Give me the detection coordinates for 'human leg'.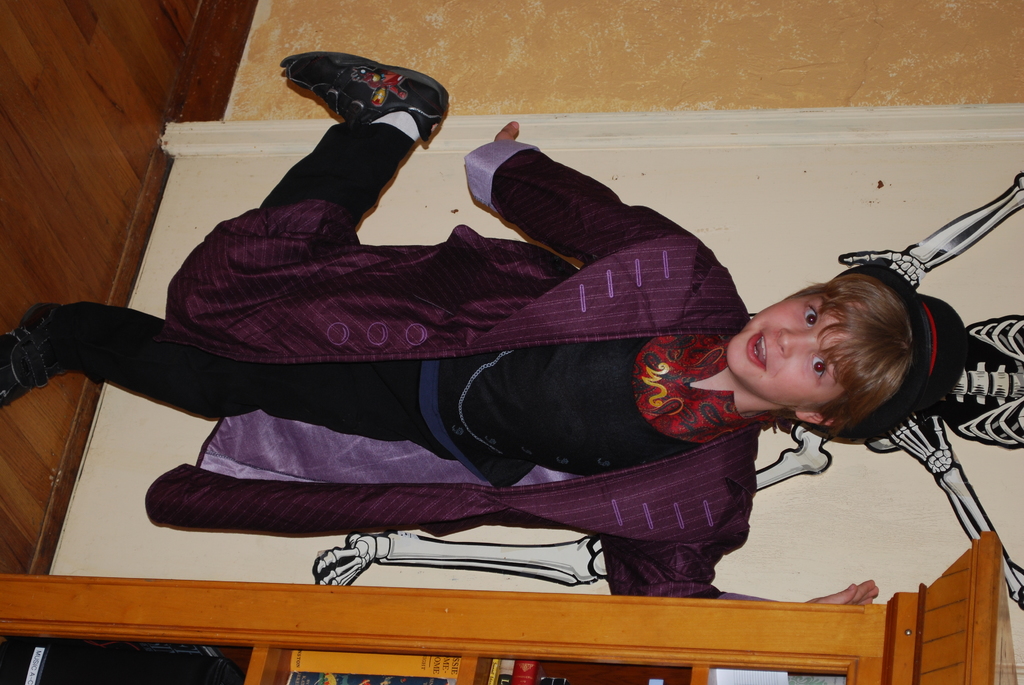
box=[0, 304, 447, 459].
